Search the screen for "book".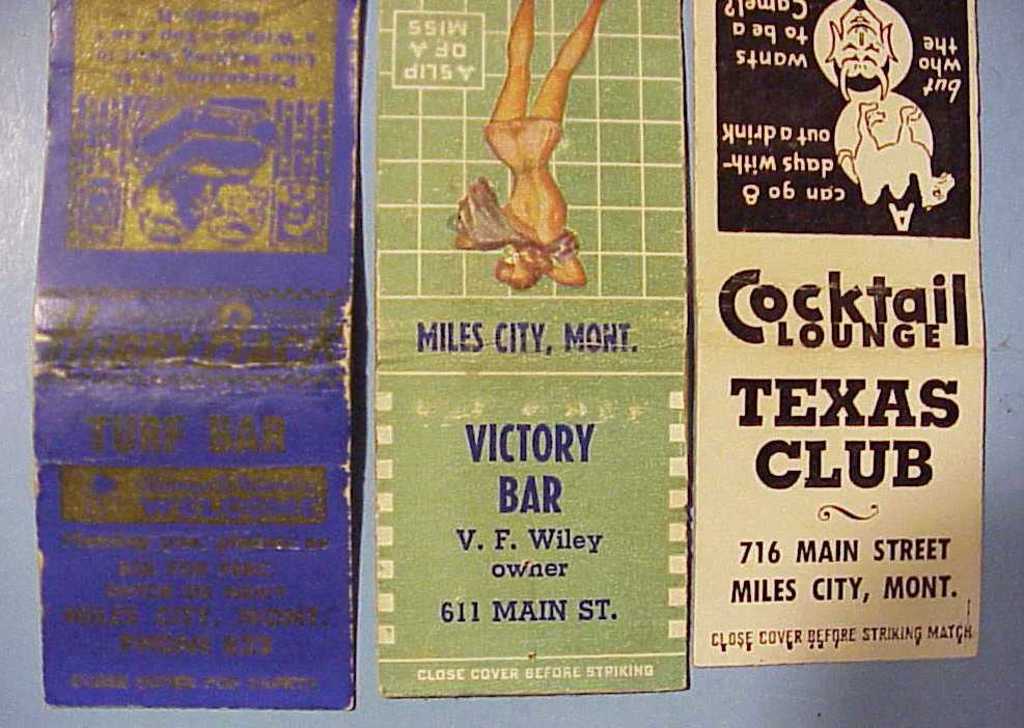
Found at rect(691, 0, 985, 667).
